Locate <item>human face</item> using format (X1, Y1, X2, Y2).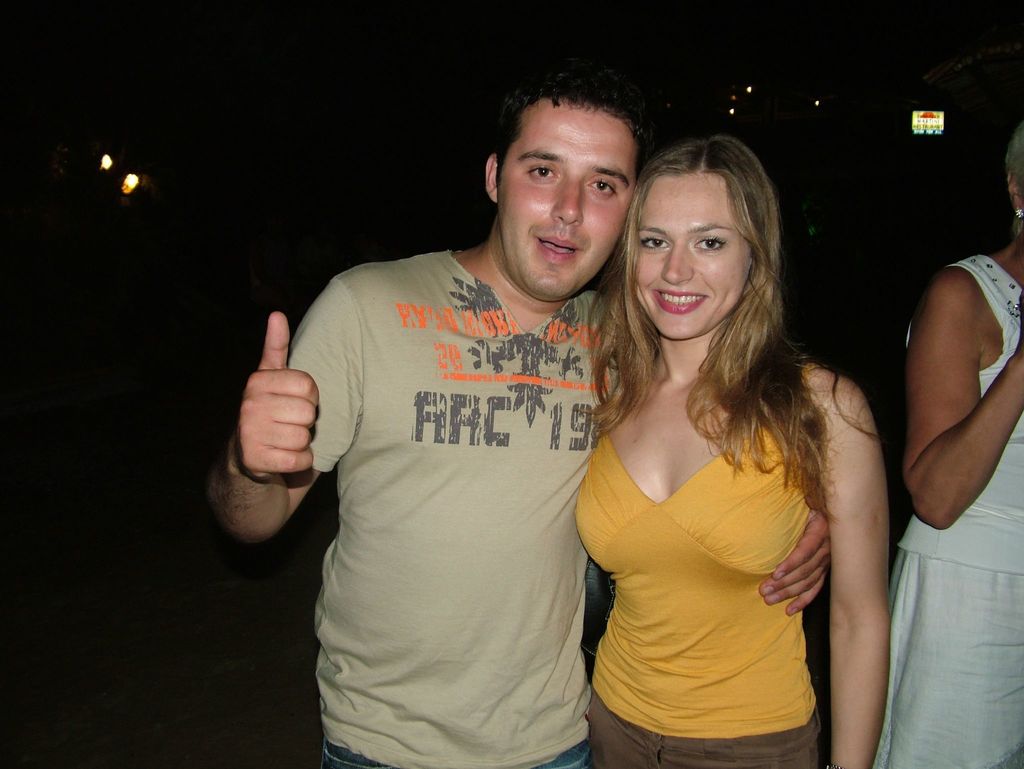
(639, 166, 753, 342).
